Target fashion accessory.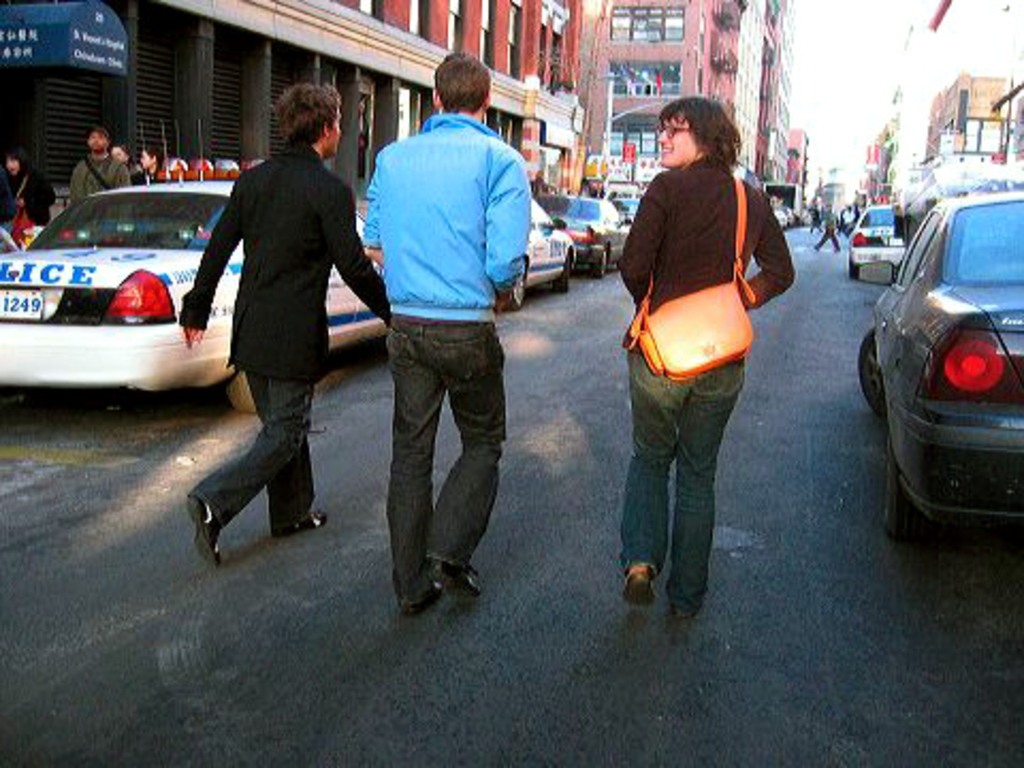
Target region: [x1=405, y1=582, x2=439, y2=612].
